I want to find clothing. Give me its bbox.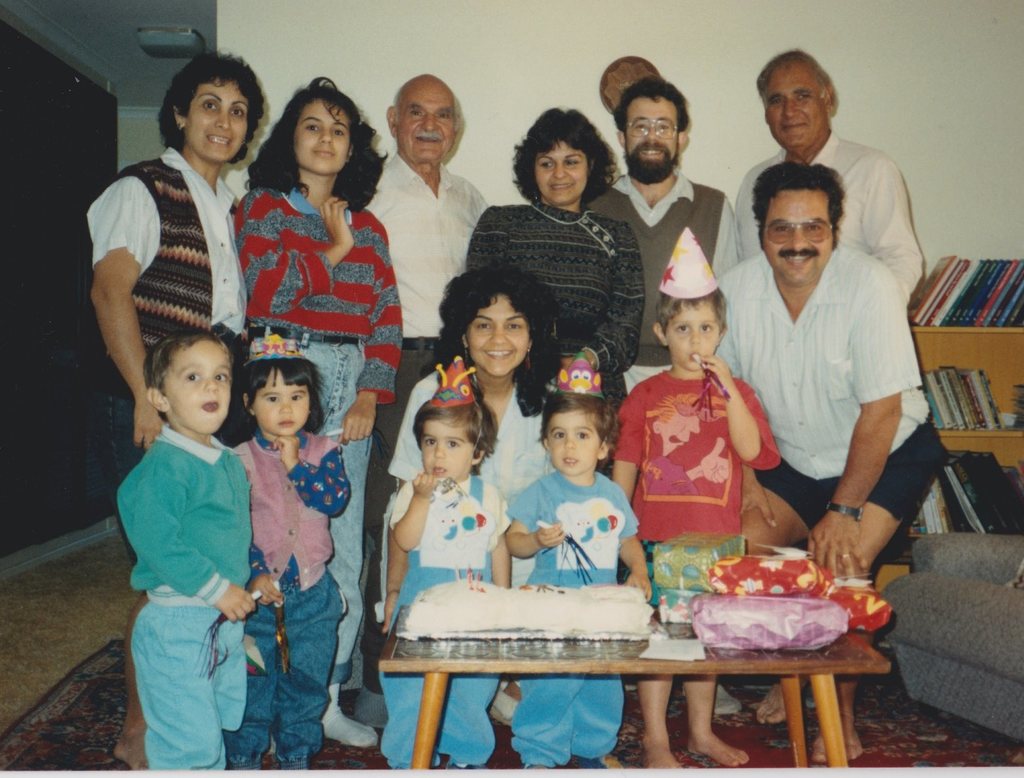
(232, 424, 353, 777).
